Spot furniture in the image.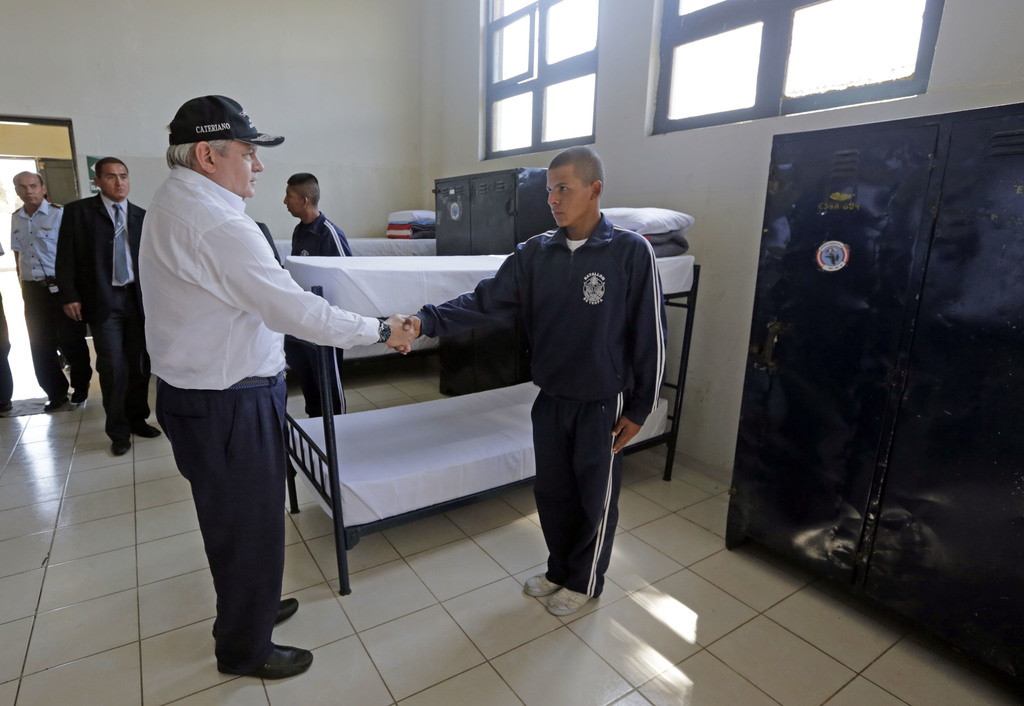
furniture found at [left=720, top=104, right=1021, bottom=702].
